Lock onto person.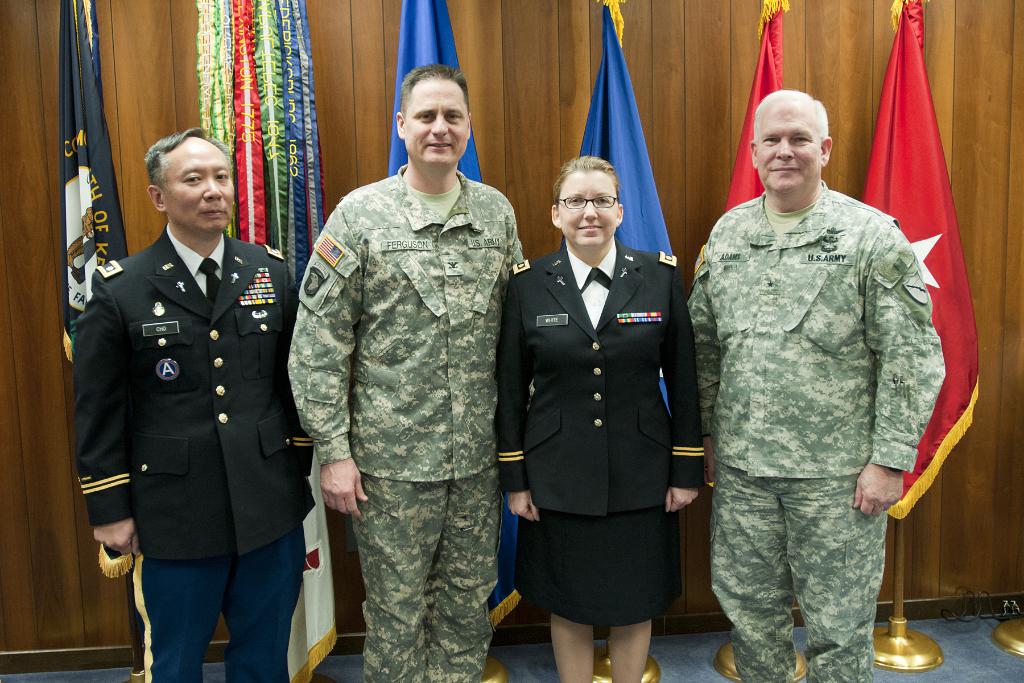
Locked: Rect(496, 155, 705, 682).
